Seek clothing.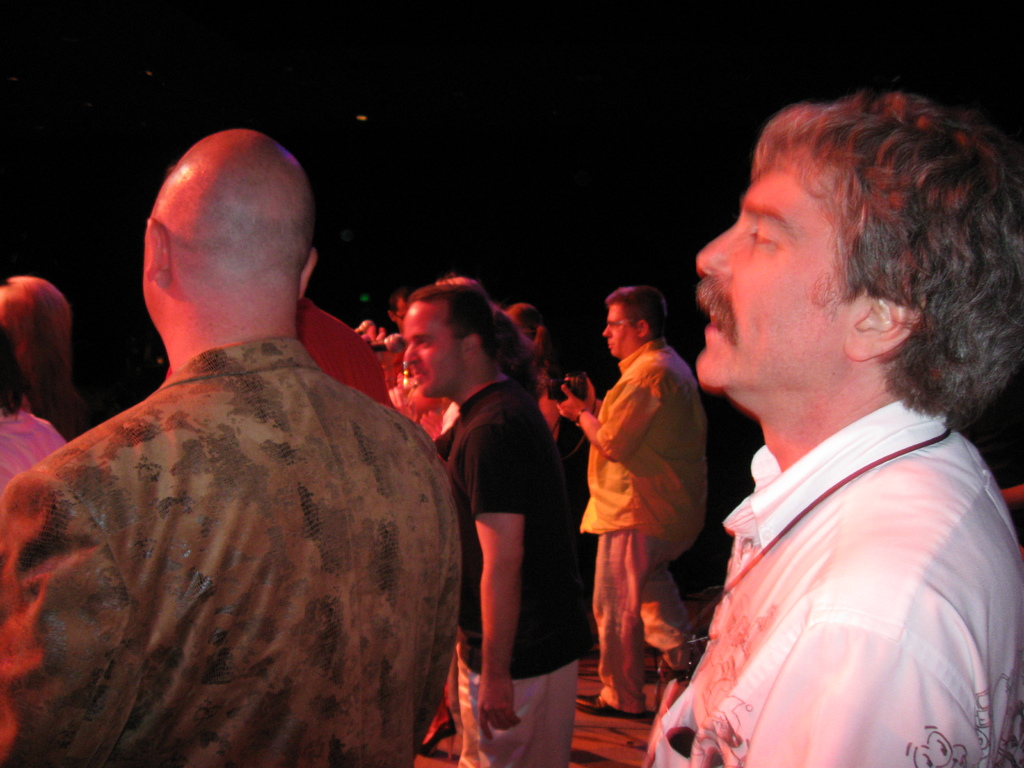
select_region(665, 332, 1007, 758).
